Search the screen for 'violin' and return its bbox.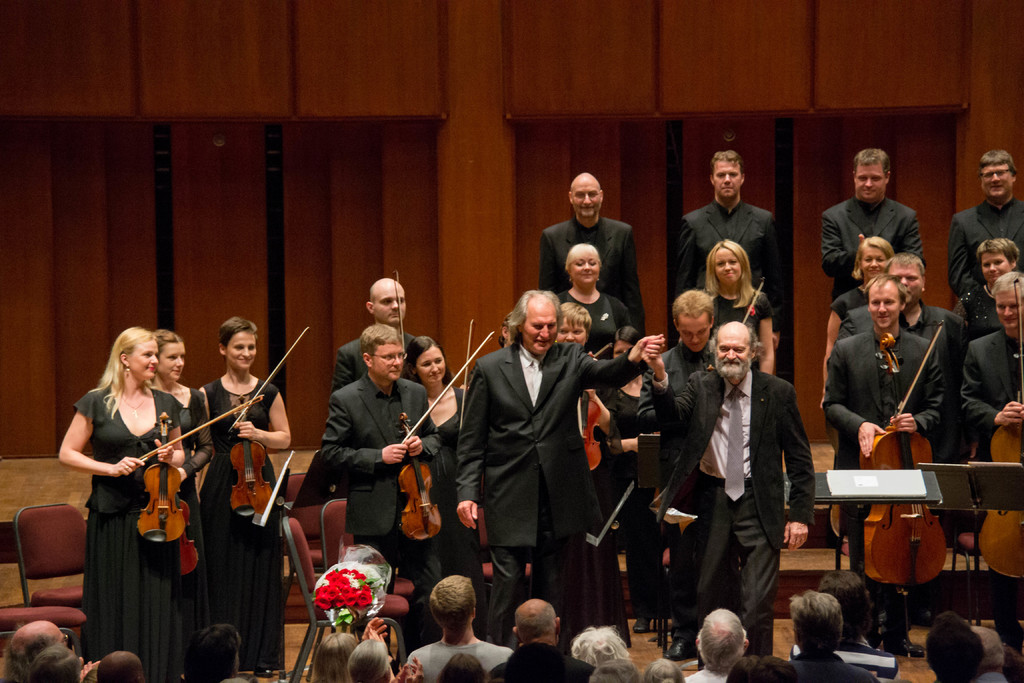
Found: x1=127 y1=393 x2=266 y2=548.
